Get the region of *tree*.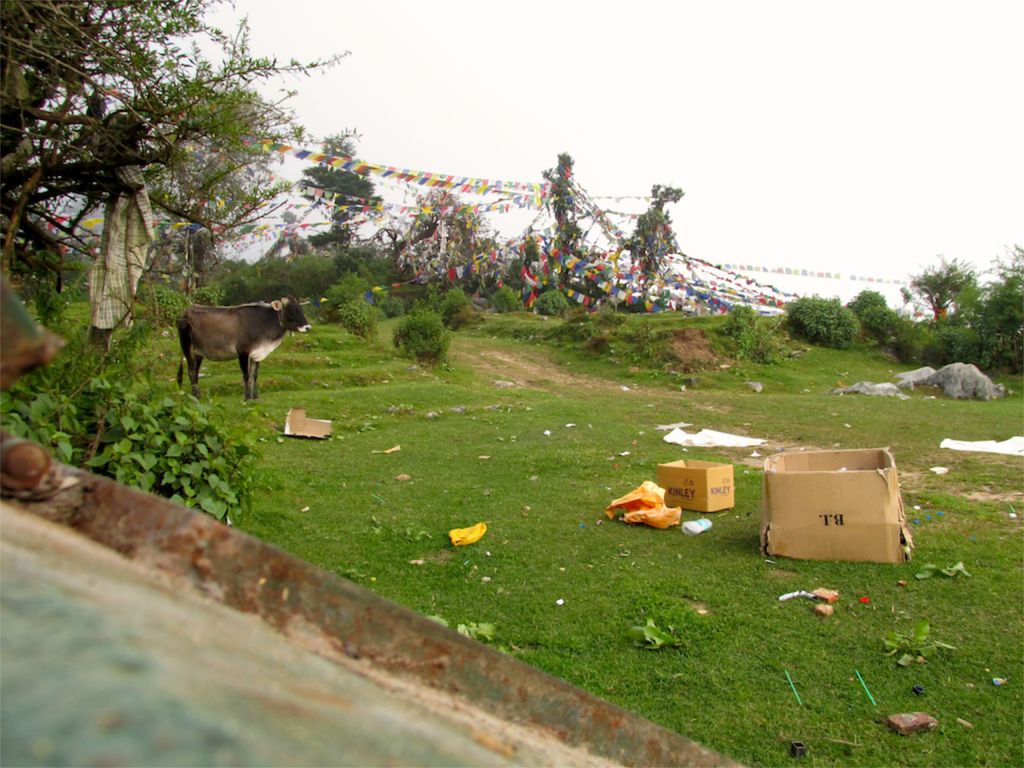
bbox=[1, 0, 351, 319].
